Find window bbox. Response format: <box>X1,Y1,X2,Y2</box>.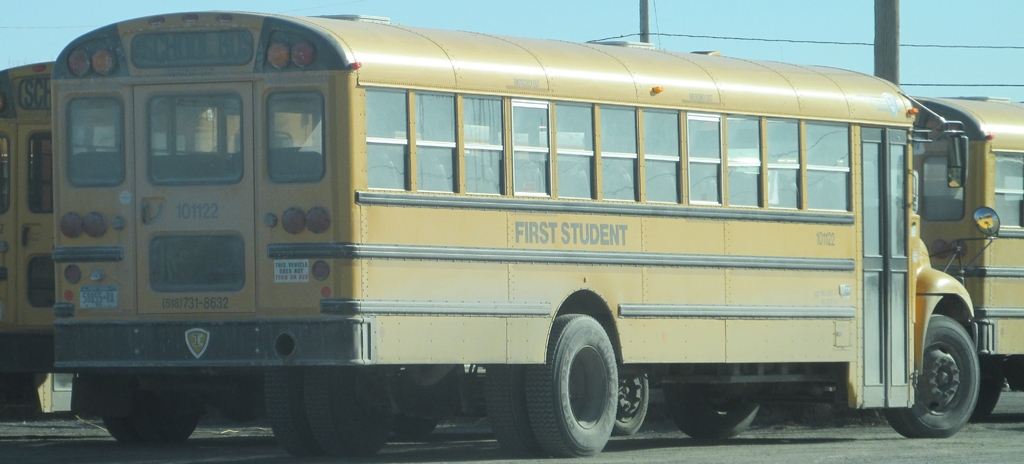
<box>359,98,855,205</box>.
